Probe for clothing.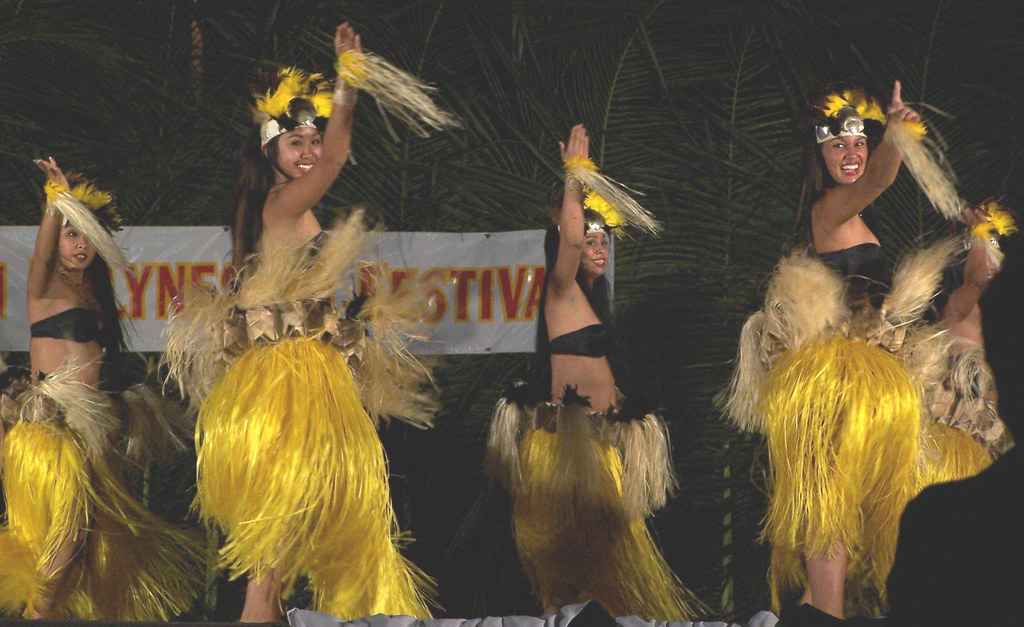
Probe result: region(0, 339, 214, 626).
